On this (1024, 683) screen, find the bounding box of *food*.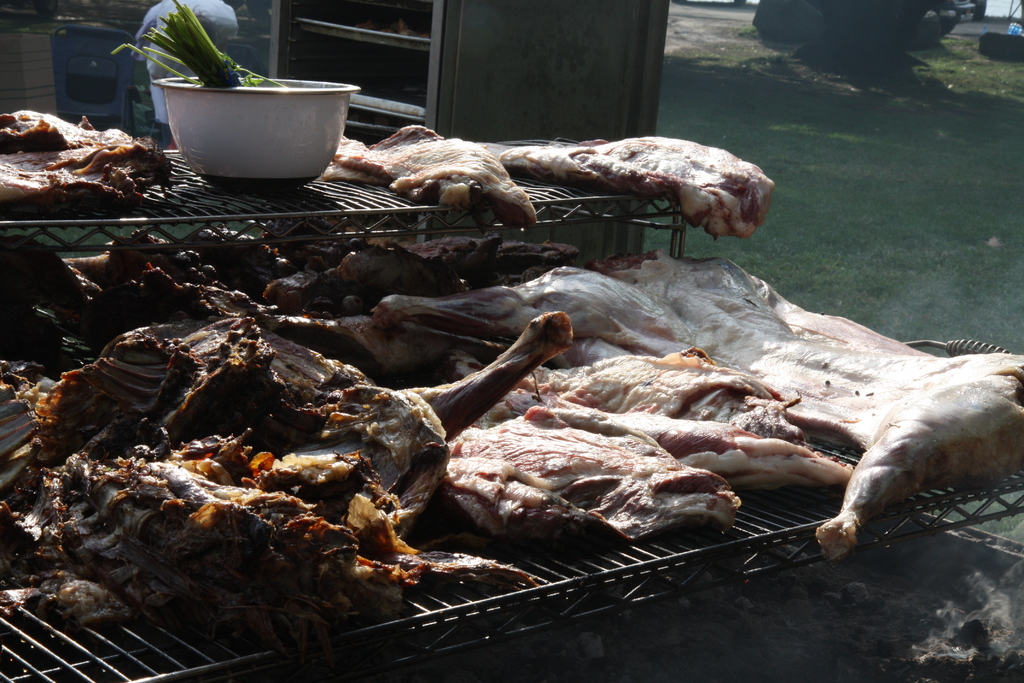
Bounding box: [left=22, top=97, right=173, bottom=209].
